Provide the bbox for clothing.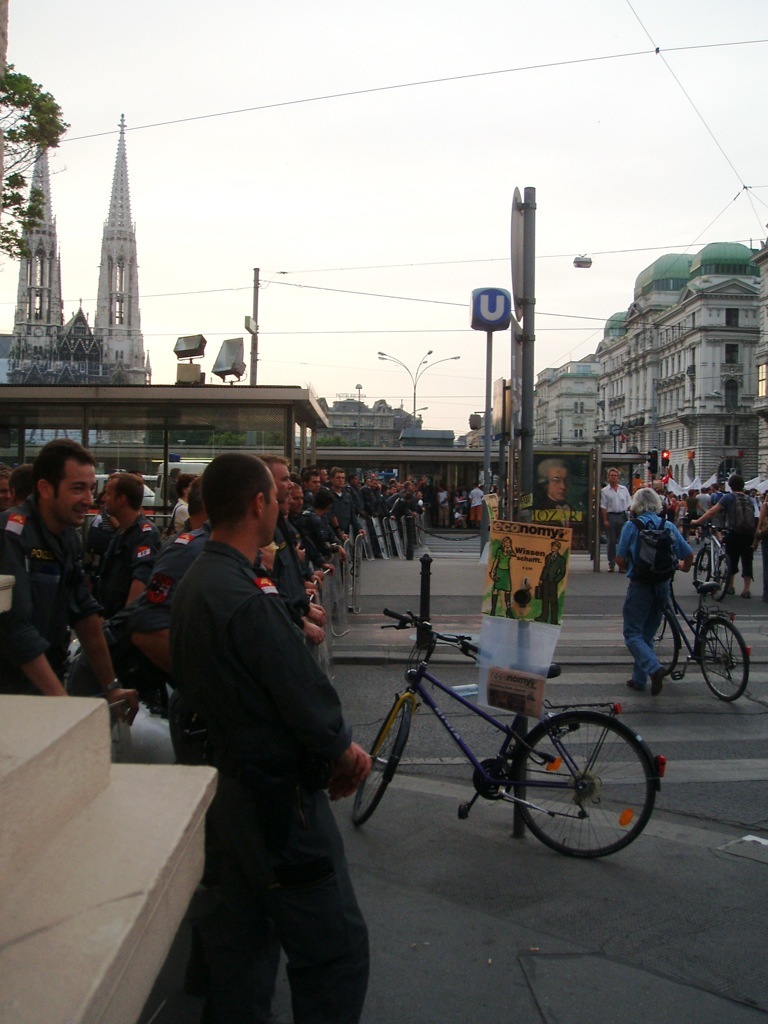
[left=535, top=549, right=561, bottom=625].
